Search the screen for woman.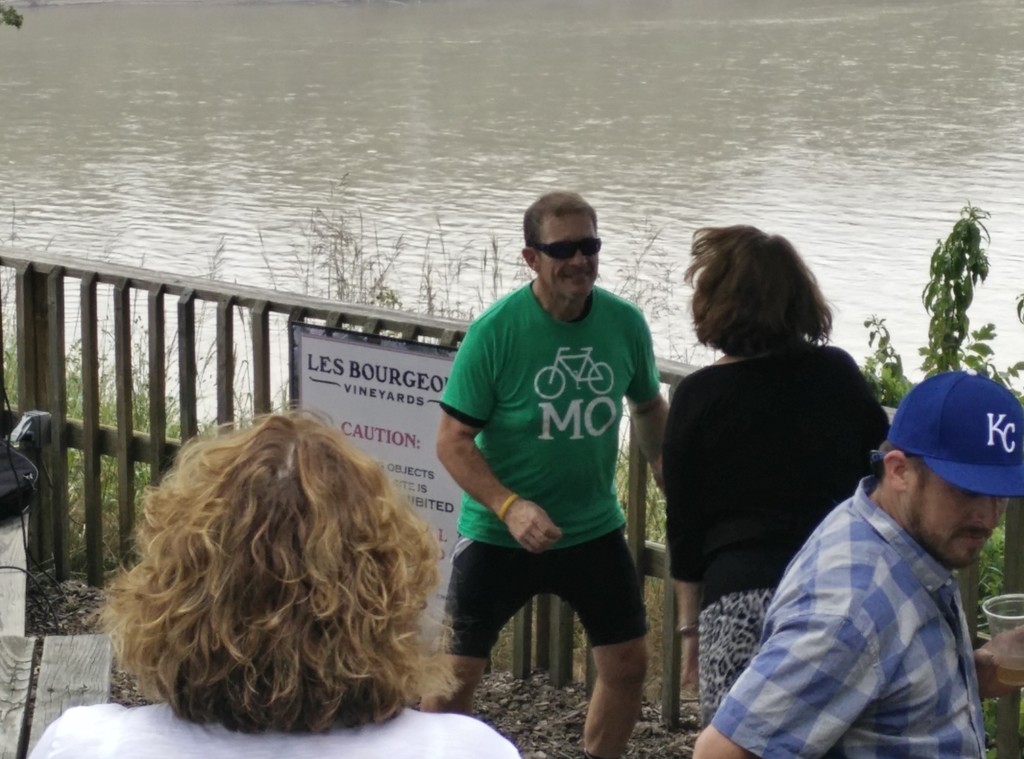
Found at rect(26, 401, 525, 758).
